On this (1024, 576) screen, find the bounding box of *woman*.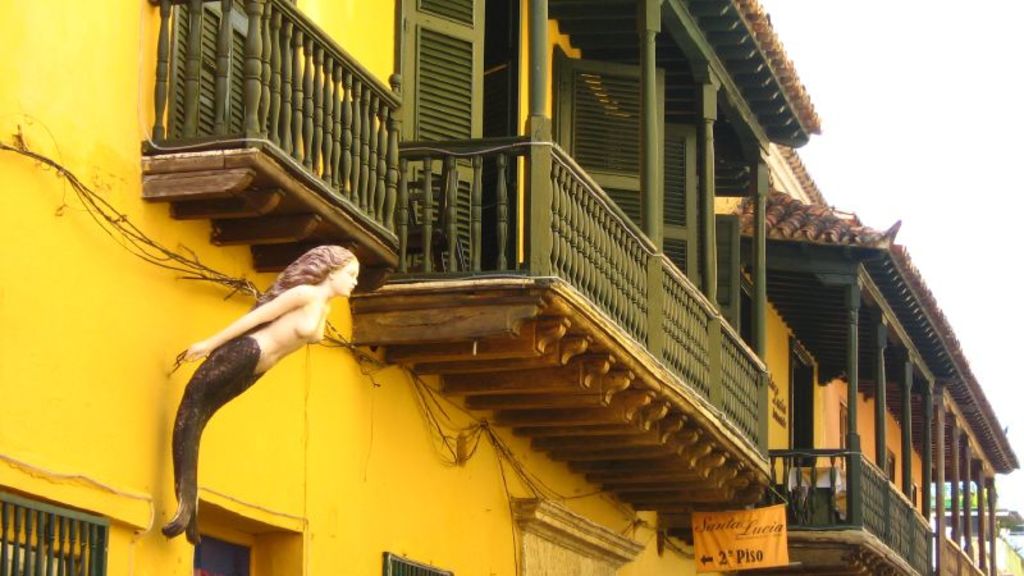
Bounding box: box=[183, 241, 360, 379].
